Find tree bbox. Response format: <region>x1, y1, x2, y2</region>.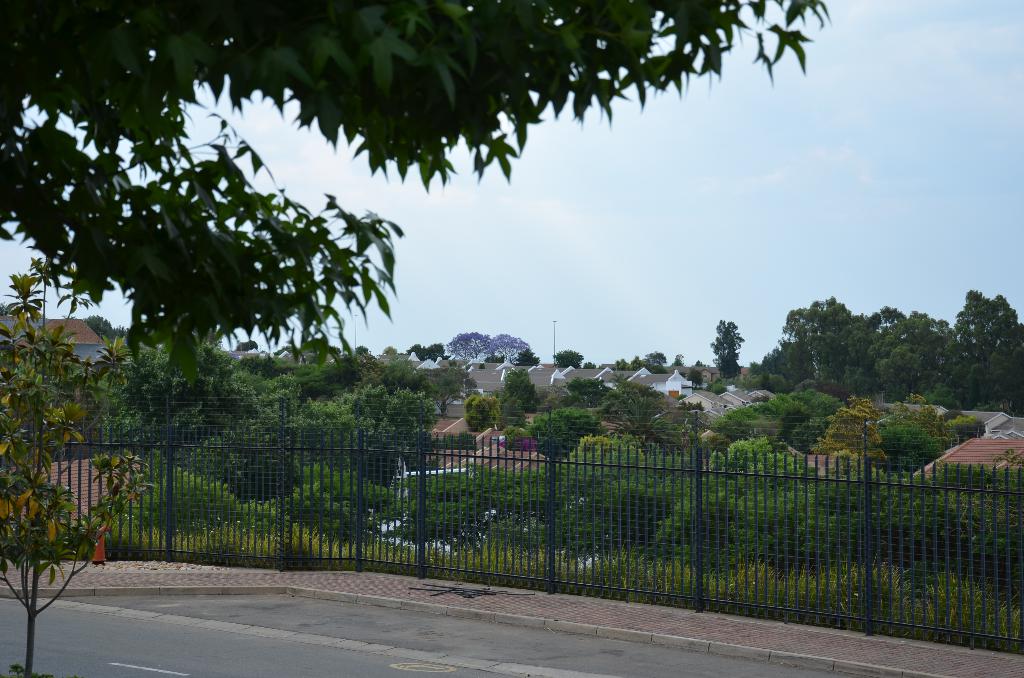
<region>552, 350, 583, 370</region>.
